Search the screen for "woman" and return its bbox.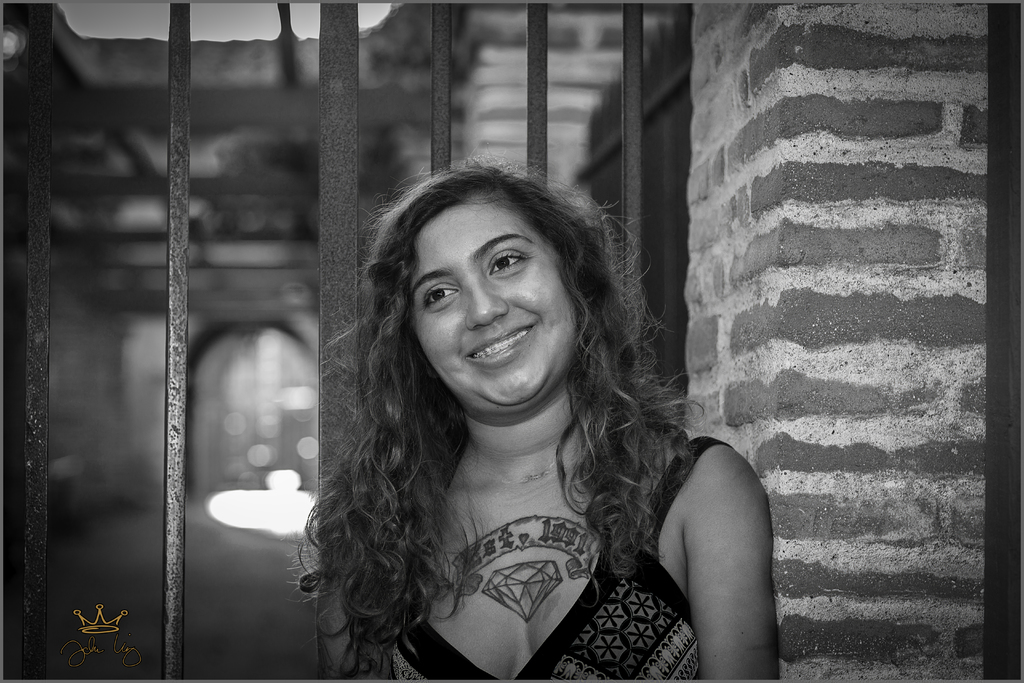
Found: box(262, 147, 788, 682).
